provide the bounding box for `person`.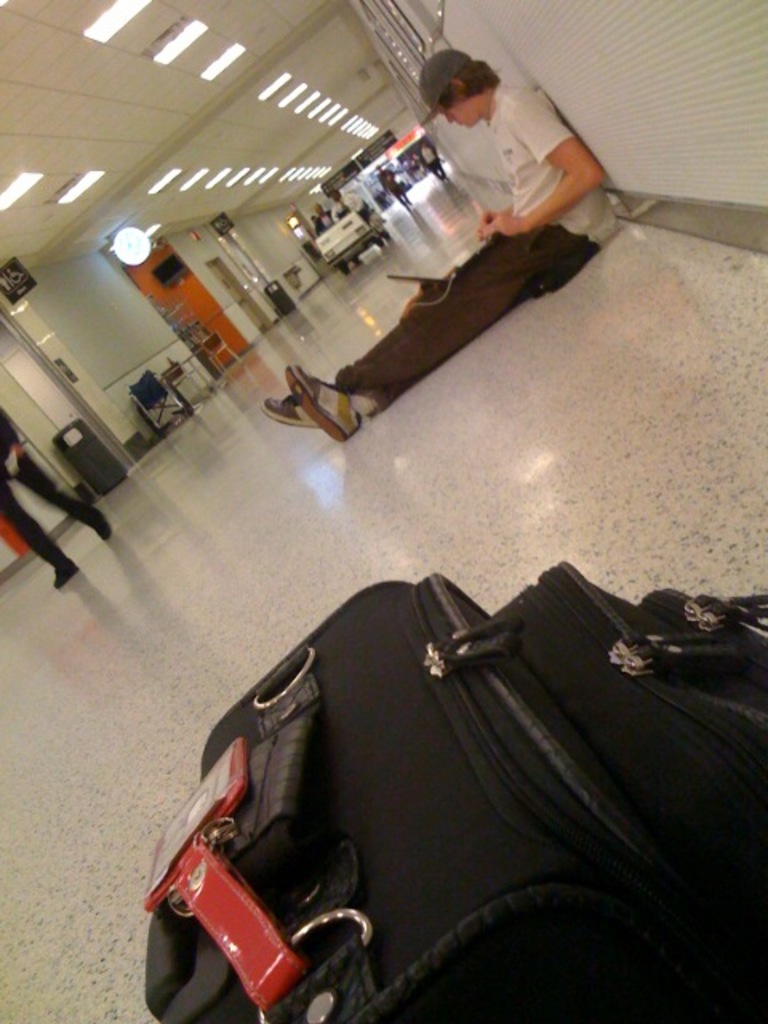
box(378, 157, 418, 214).
